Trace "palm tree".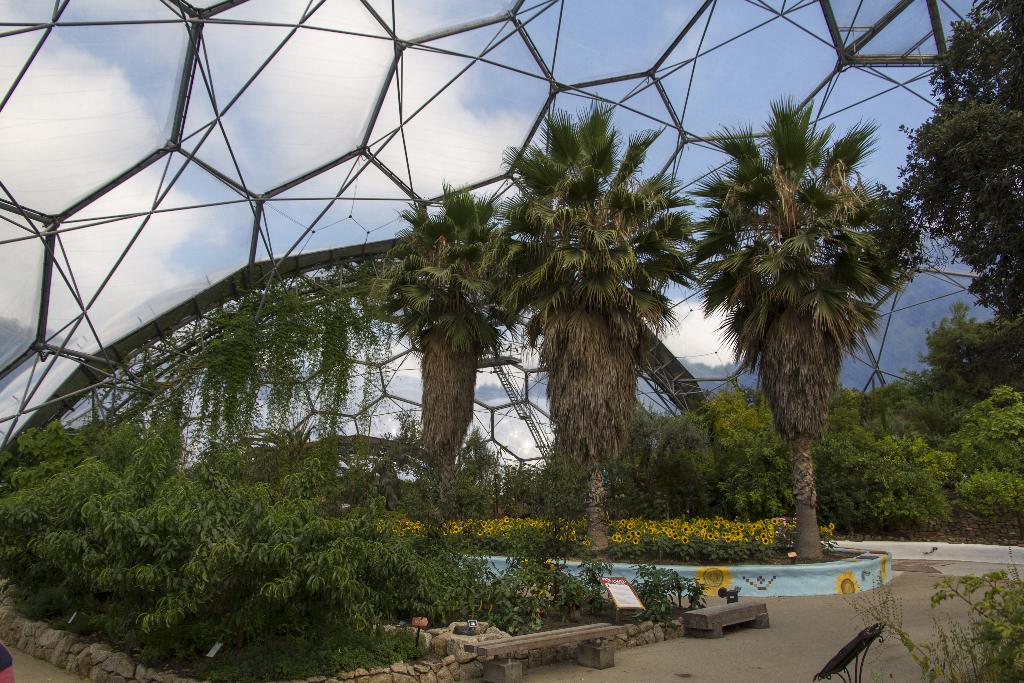
Traced to bbox=(497, 111, 687, 527).
